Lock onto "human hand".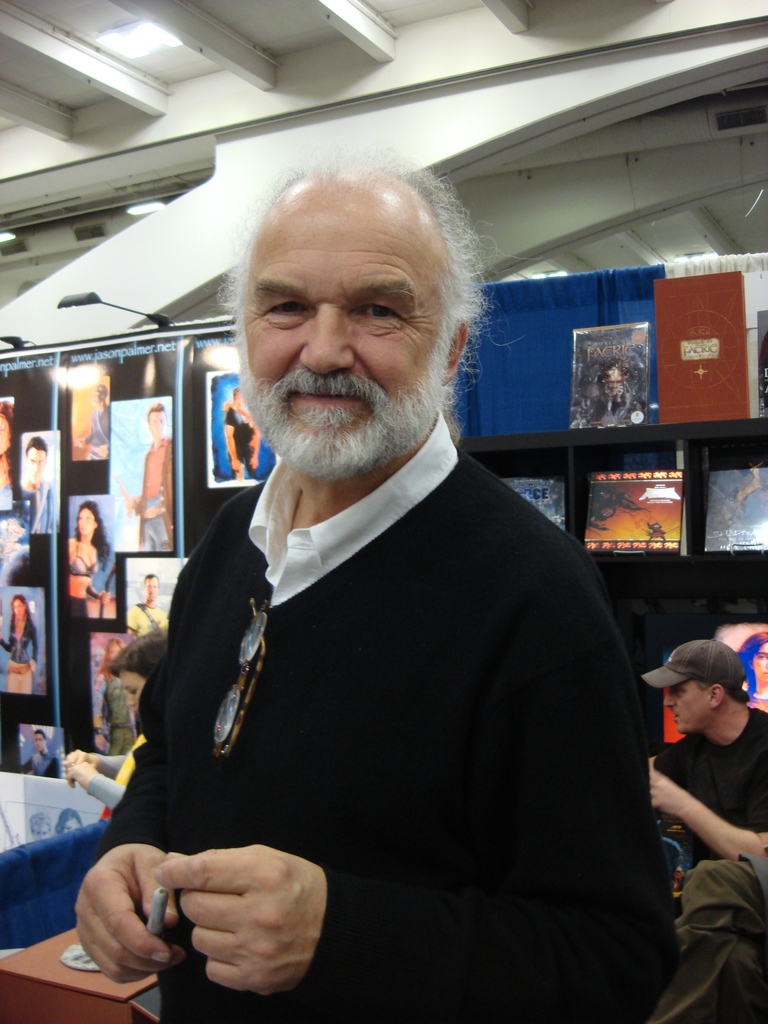
Locked: 62, 750, 92, 767.
